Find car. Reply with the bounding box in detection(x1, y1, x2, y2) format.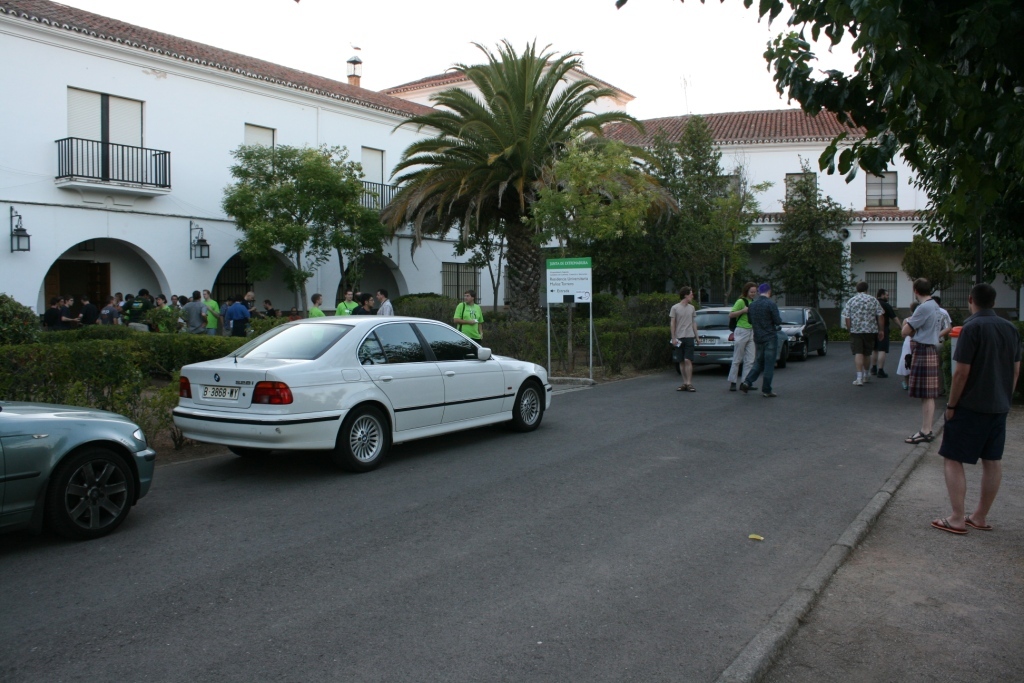
detection(670, 306, 789, 377).
